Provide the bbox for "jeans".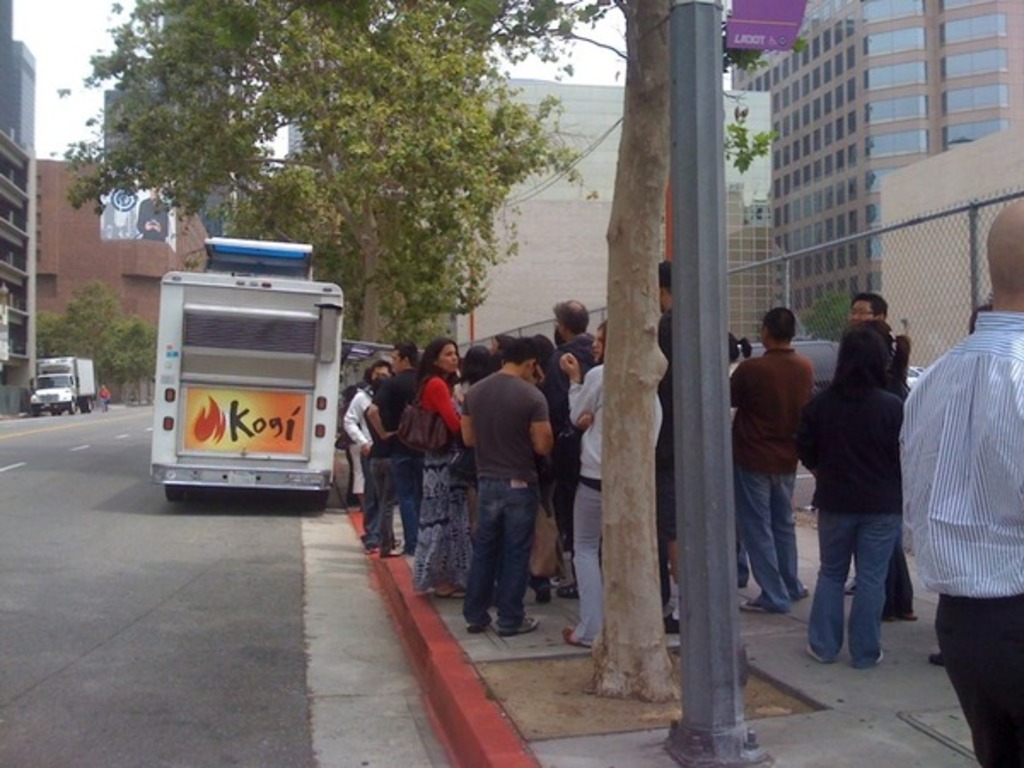
bbox(357, 457, 393, 550).
